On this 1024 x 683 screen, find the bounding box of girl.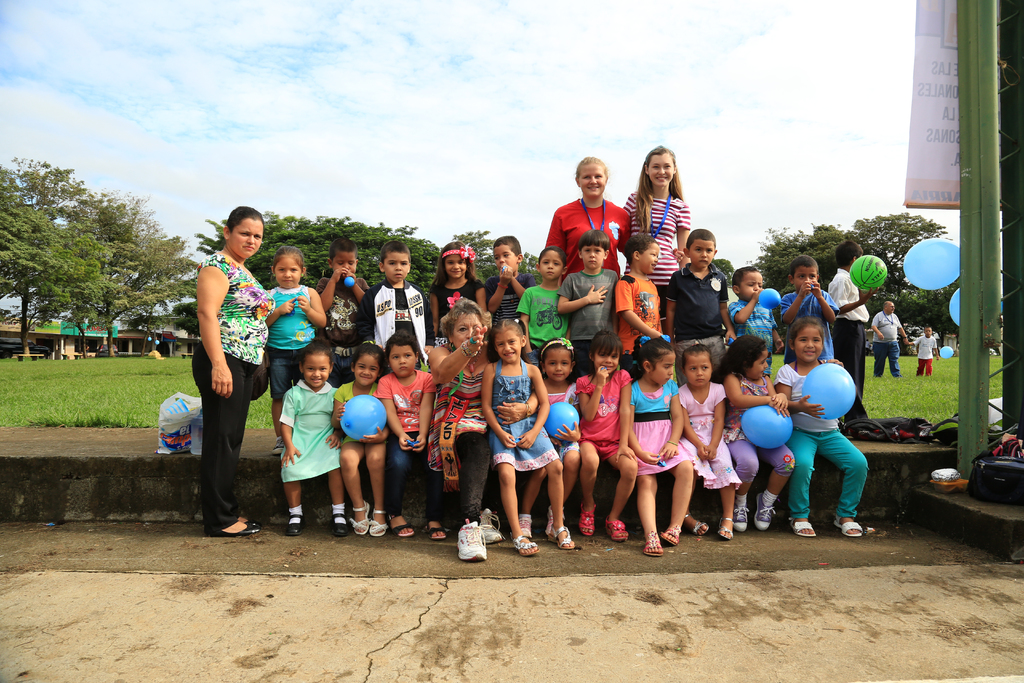
Bounding box: BBox(278, 340, 349, 530).
